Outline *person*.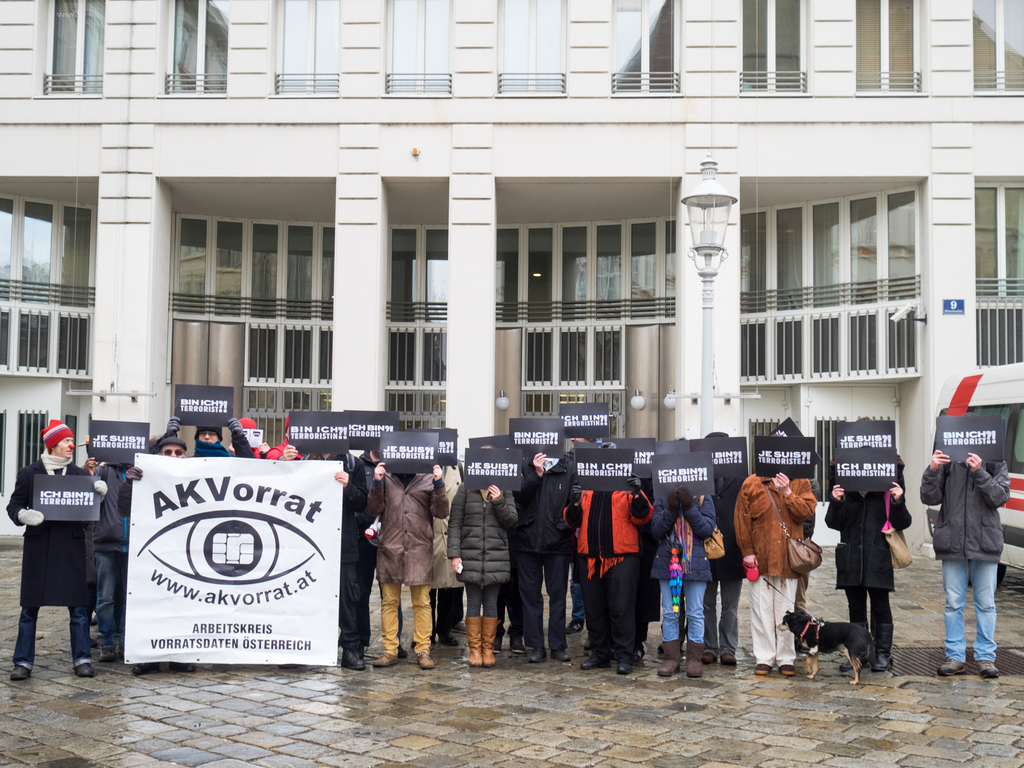
Outline: pyautogui.locateOnScreen(650, 487, 712, 683).
